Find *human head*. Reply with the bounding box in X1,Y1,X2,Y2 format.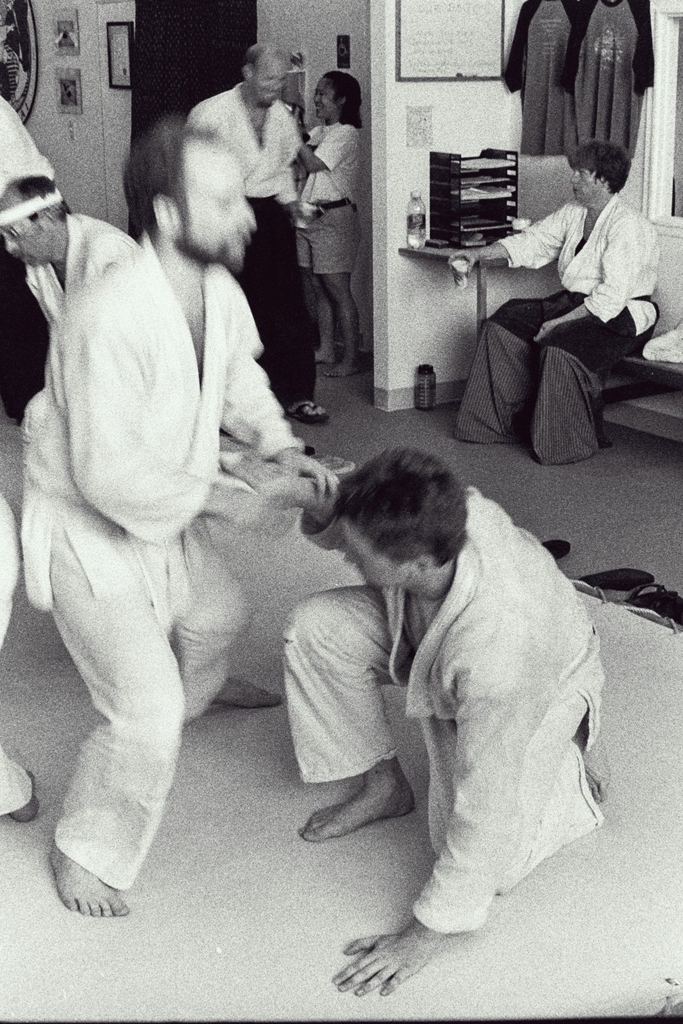
0,5,27,95.
